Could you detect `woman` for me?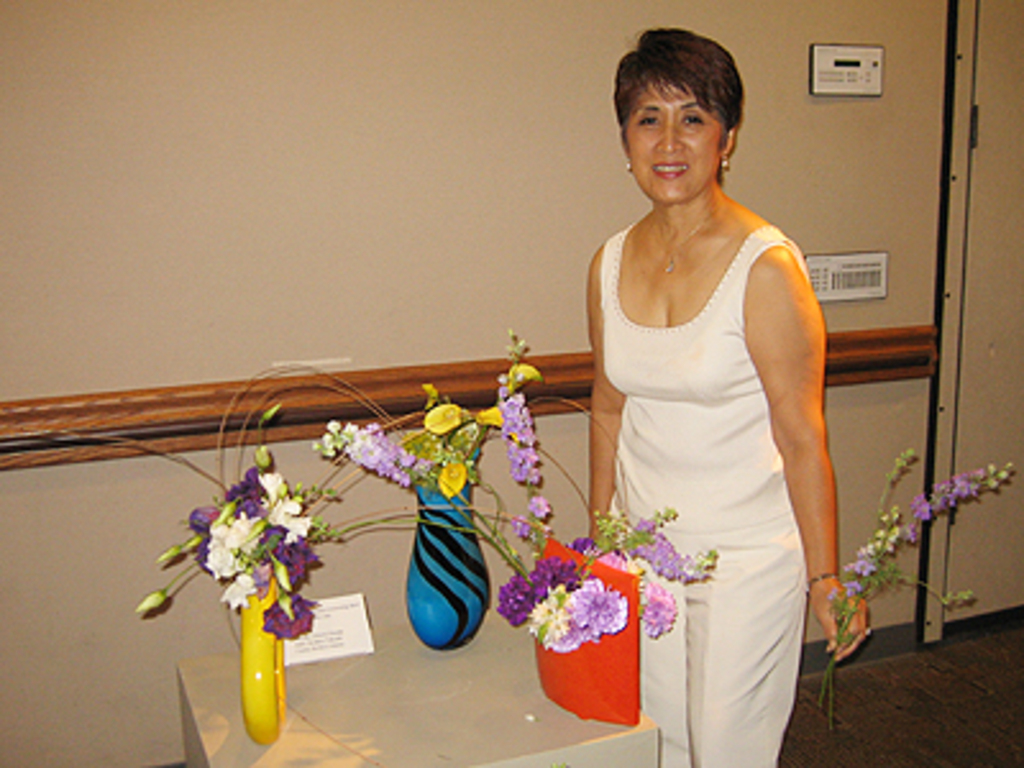
Detection result: {"x1": 561, "y1": 15, "x2": 850, "y2": 760}.
